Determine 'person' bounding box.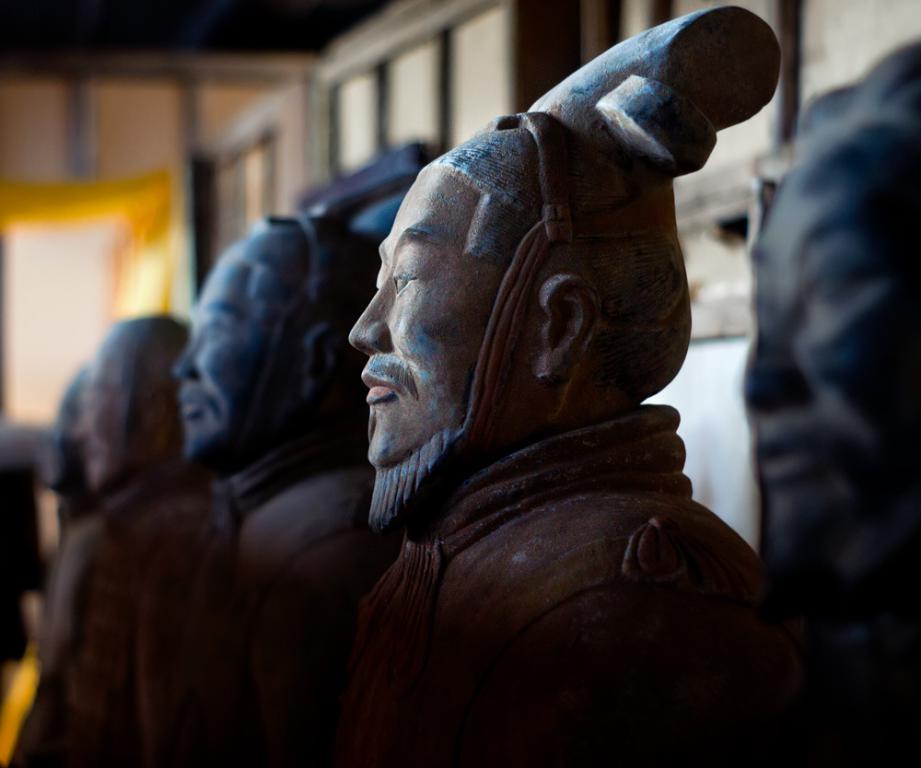
Determined: box=[135, 212, 382, 767].
